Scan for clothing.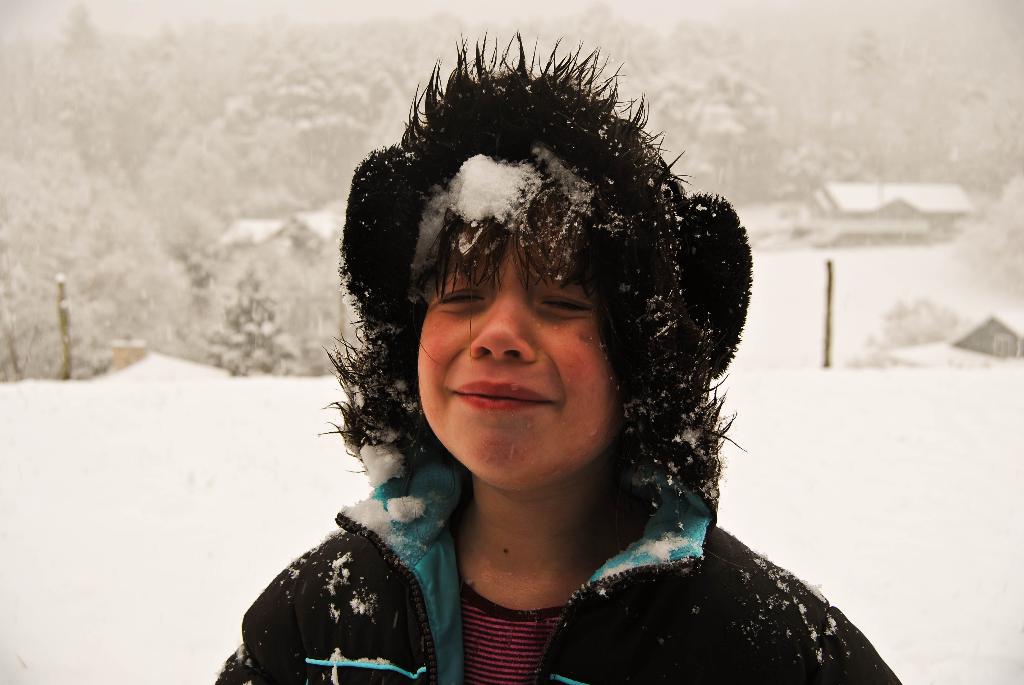
Scan result: {"x1": 239, "y1": 390, "x2": 888, "y2": 684}.
